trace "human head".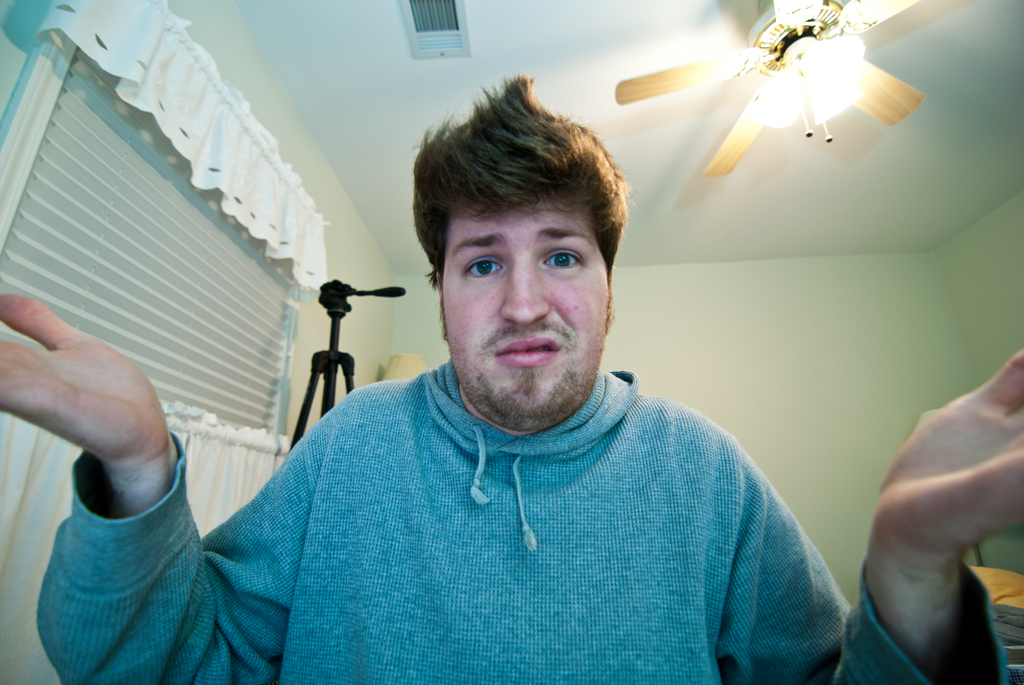
Traced to 407/87/635/404.
